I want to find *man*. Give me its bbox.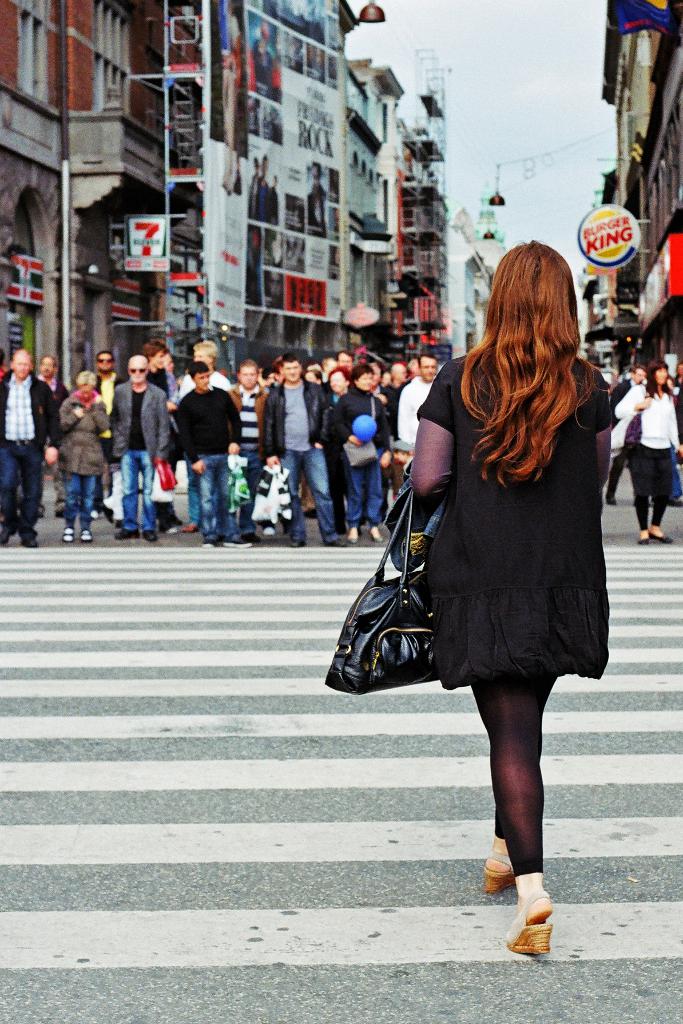
(231,360,268,545).
